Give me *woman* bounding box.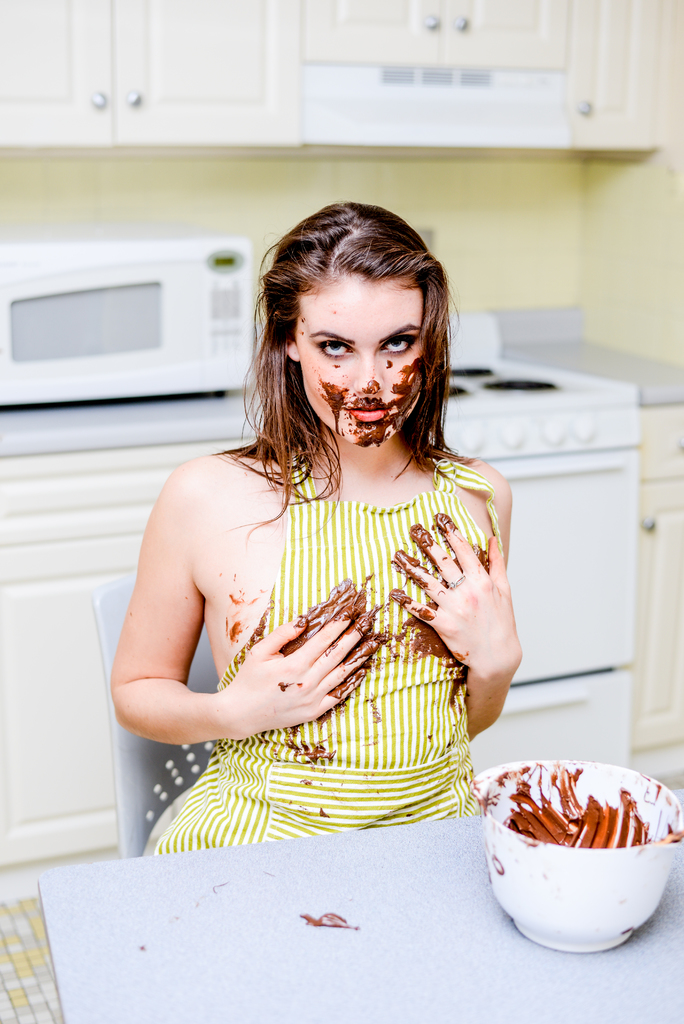
(x1=113, y1=192, x2=515, y2=908).
